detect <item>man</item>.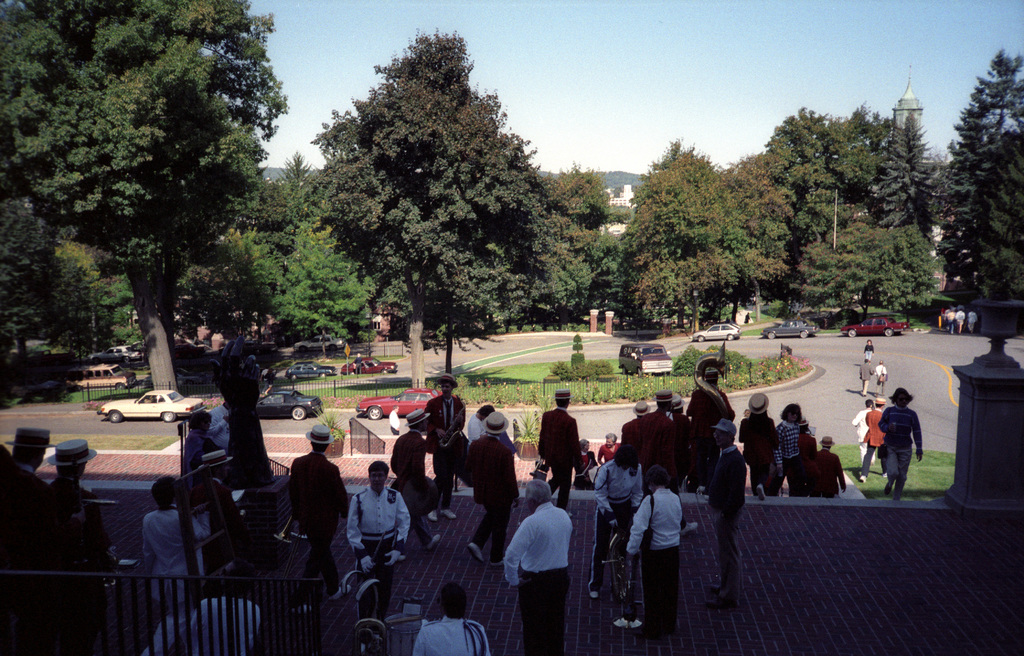
Detected at x1=796 y1=419 x2=820 y2=495.
